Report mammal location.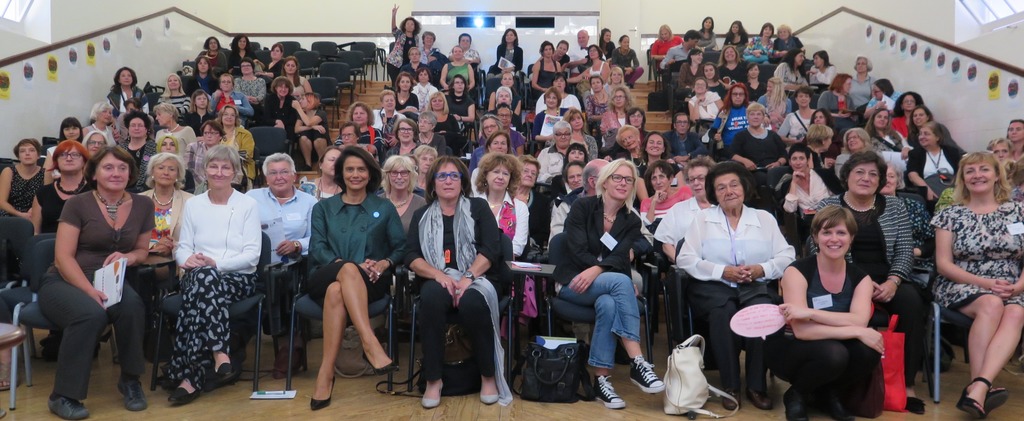
Report: {"left": 488, "top": 25, "right": 524, "bottom": 76}.
